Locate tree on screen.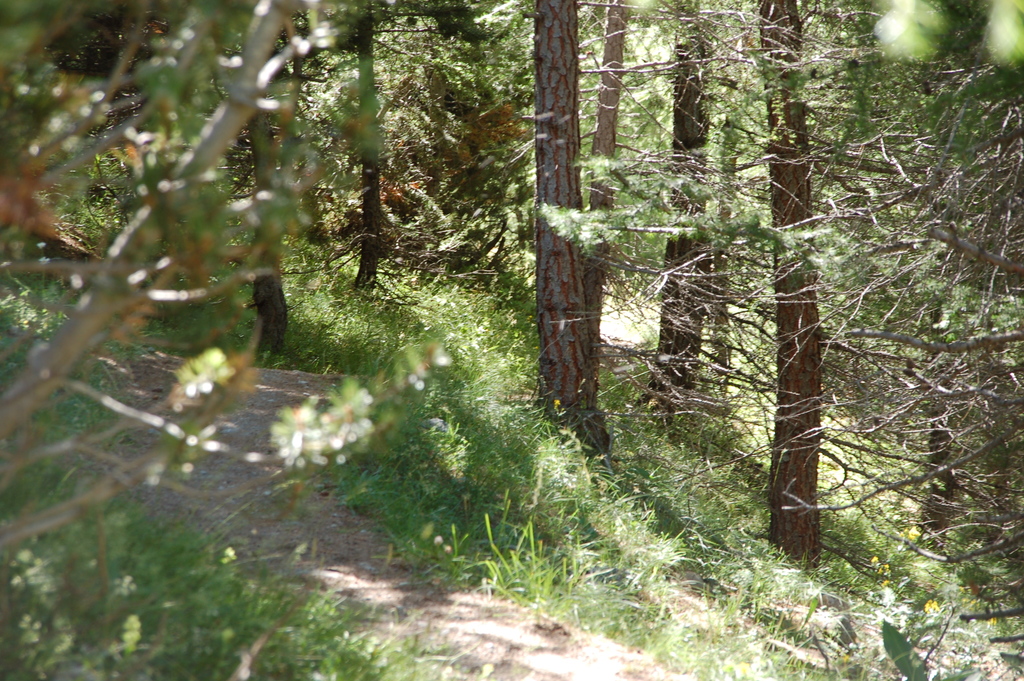
On screen at 515/0/594/427.
